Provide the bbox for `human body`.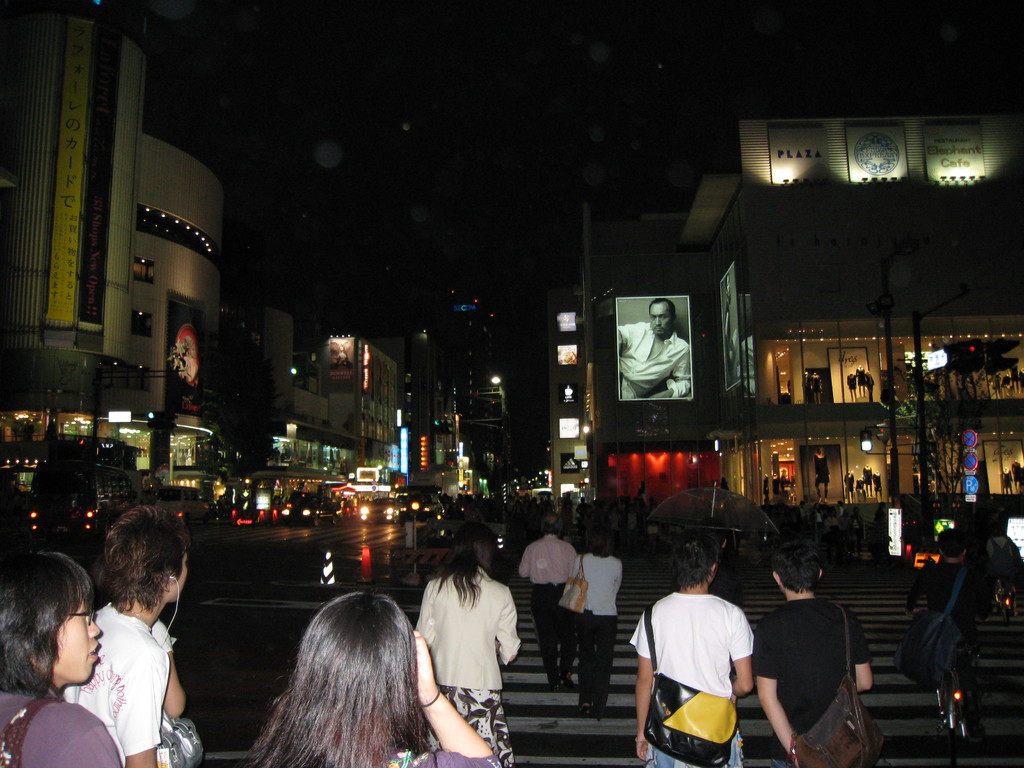
<bbox>572, 524, 626, 721</bbox>.
